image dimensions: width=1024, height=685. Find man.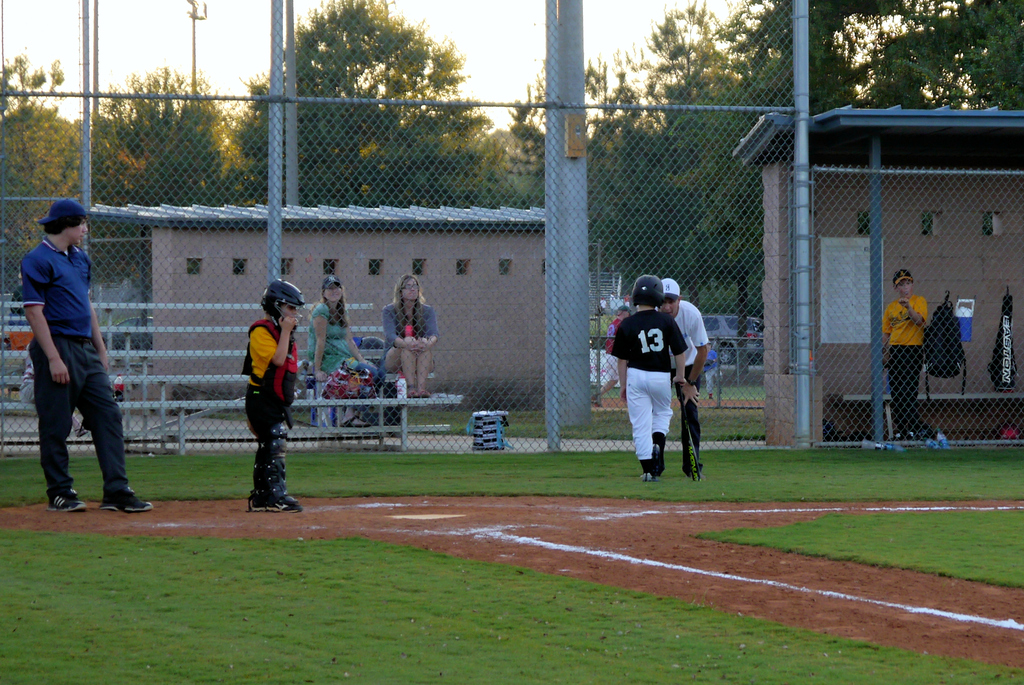
pyautogui.locateOnScreen(396, 275, 450, 416).
